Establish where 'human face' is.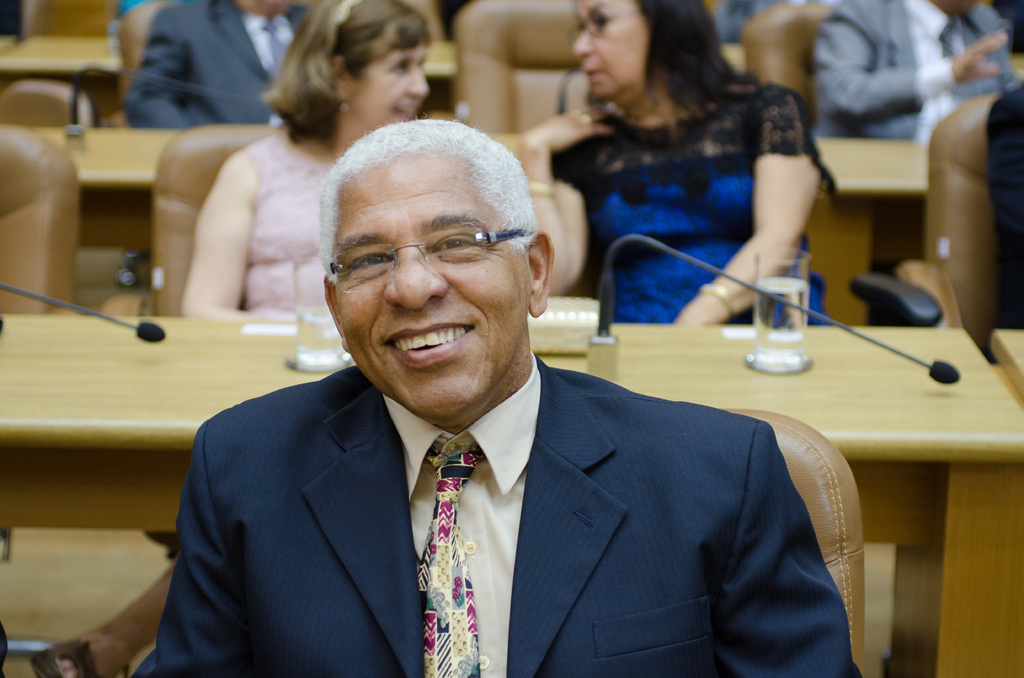
Established at [left=335, top=35, right=428, bottom=138].
